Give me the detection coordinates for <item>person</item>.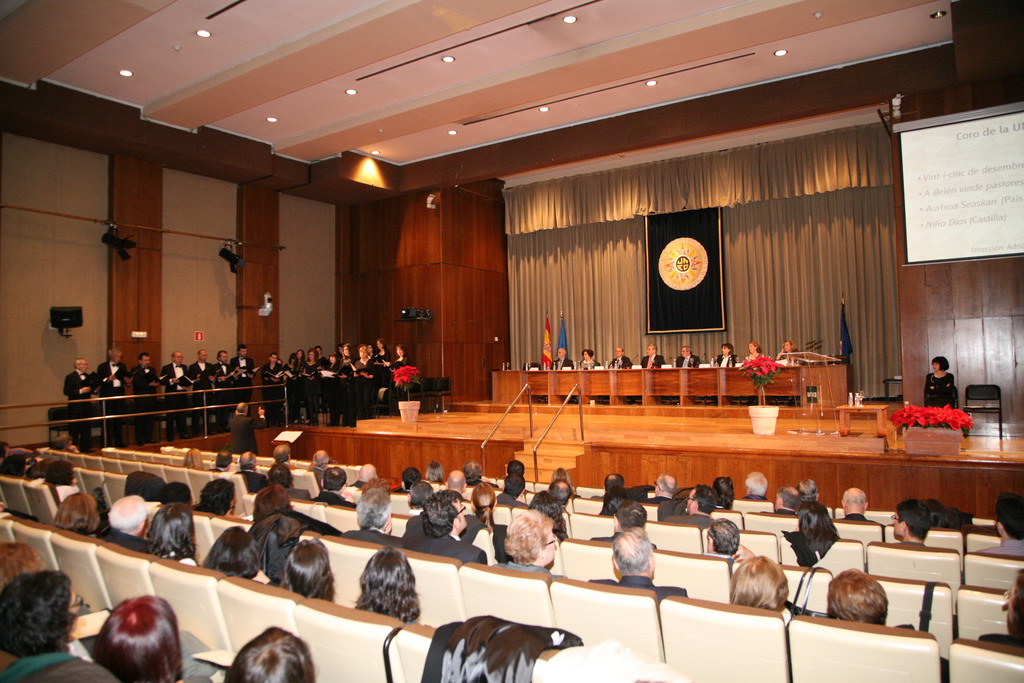
491 498 566 579.
